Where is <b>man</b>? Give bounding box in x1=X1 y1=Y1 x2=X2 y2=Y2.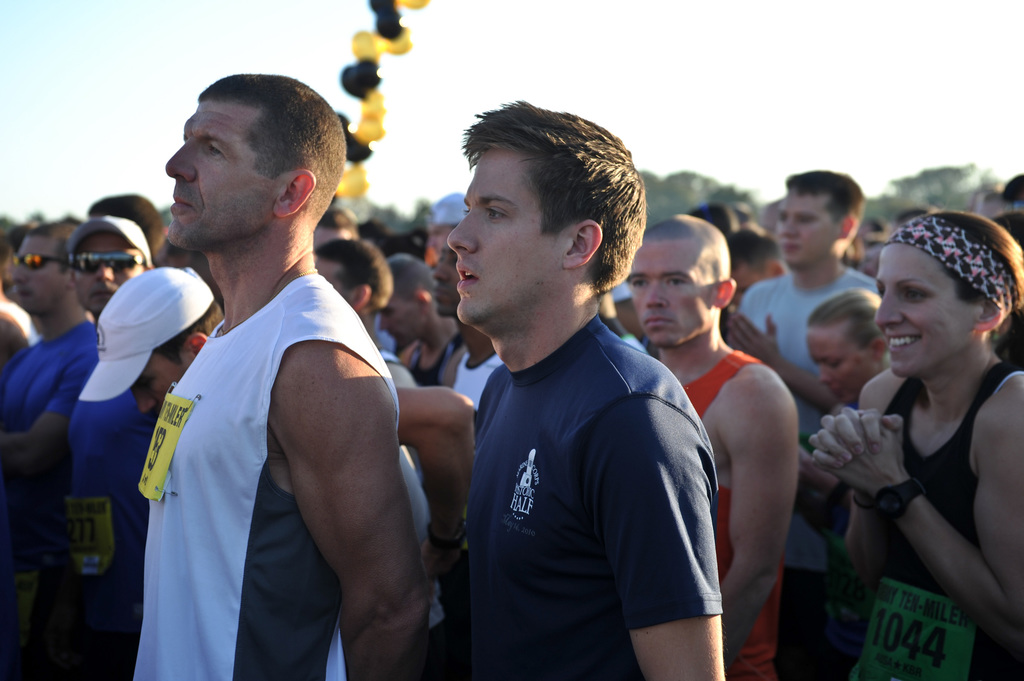
x1=312 y1=241 x2=419 y2=396.
